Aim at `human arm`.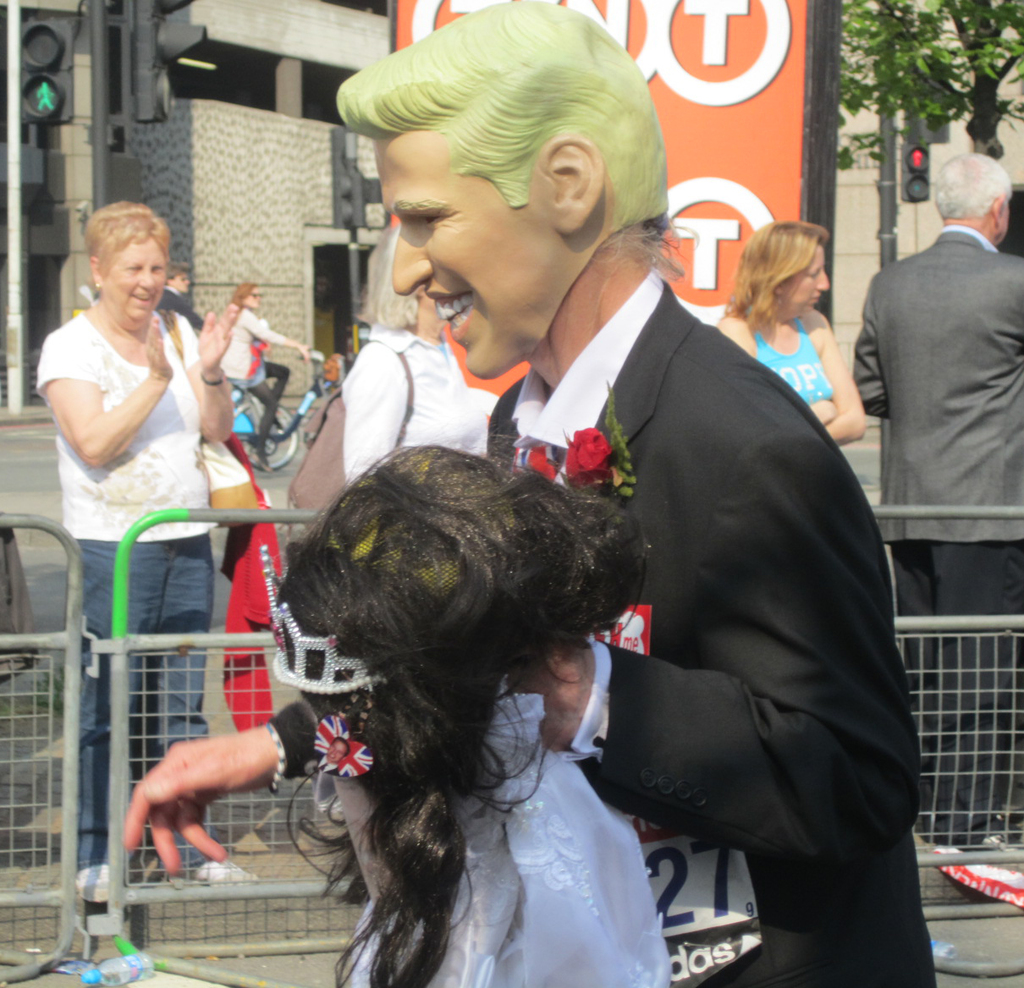
Aimed at 810,394,839,424.
